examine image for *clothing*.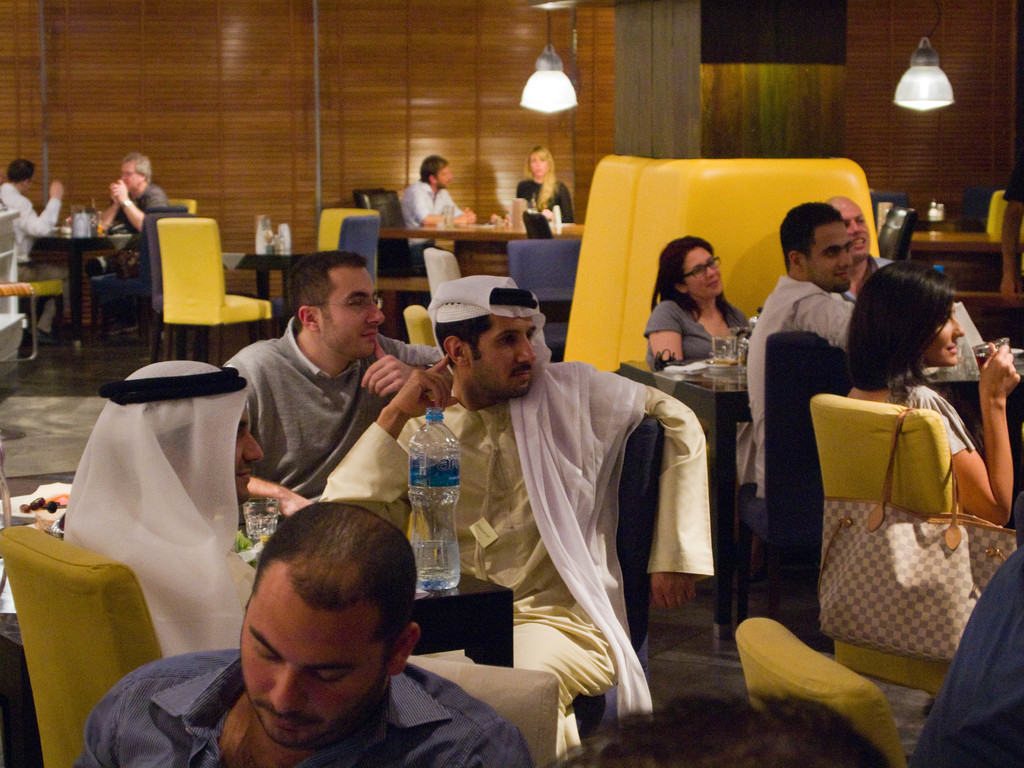
Examination result: 105 177 169 232.
